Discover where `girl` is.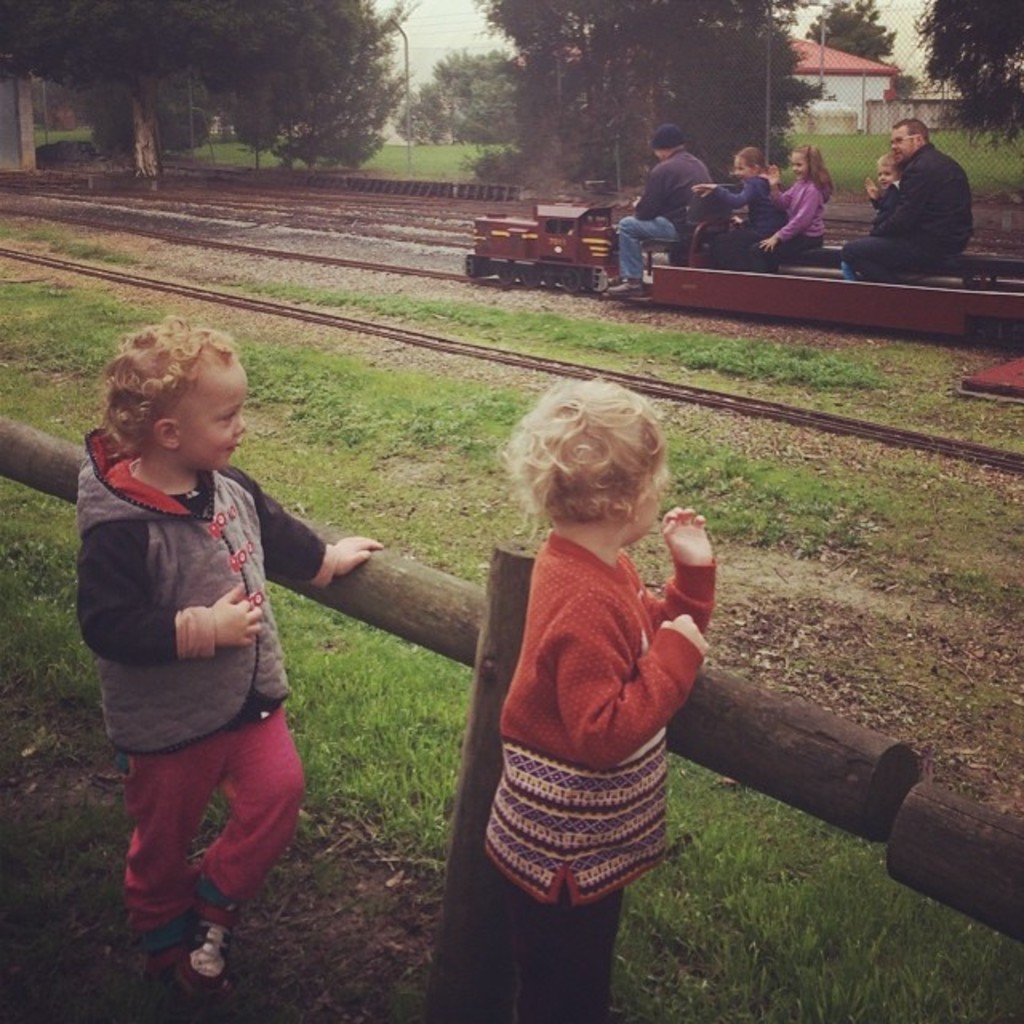
Discovered at 498, 386, 710, 1022.
